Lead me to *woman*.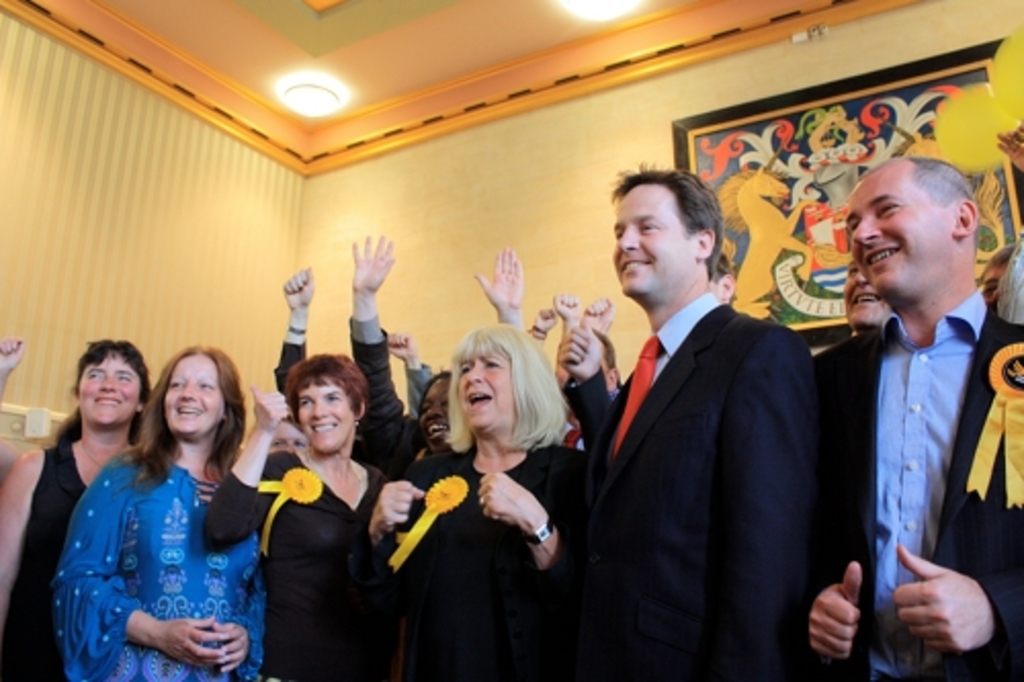
Lead to {"x1": 371, "y1": 319, "x2": 598, "y2": 680}.
